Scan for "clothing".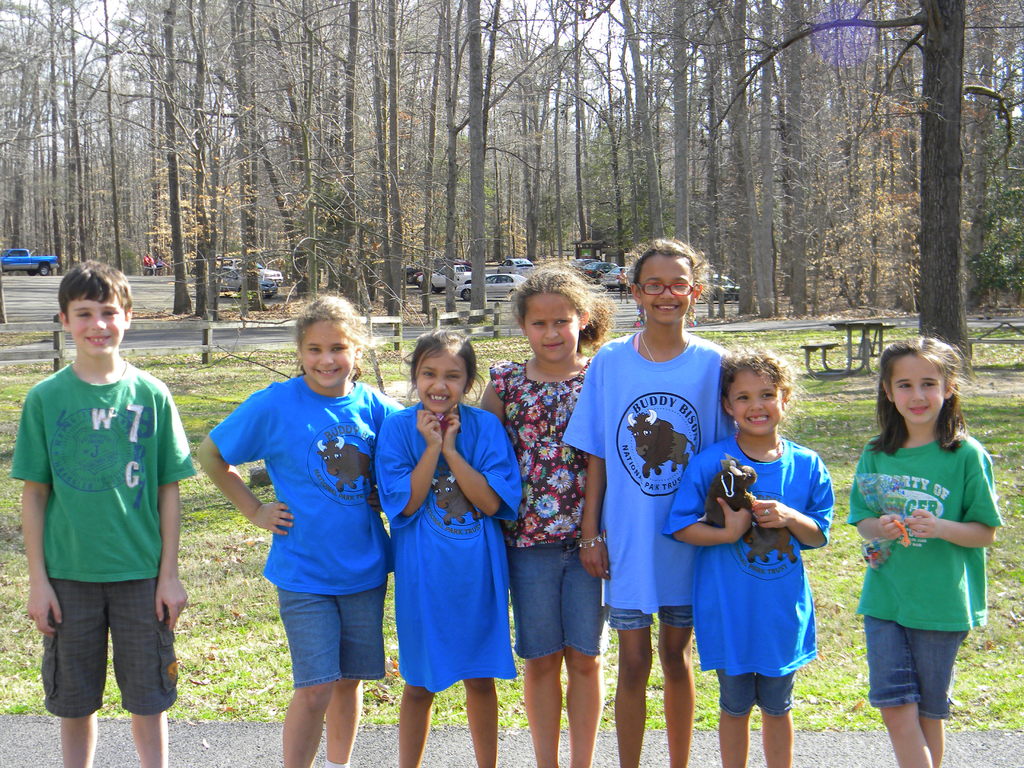
Scan result: [left=394, top=399, right=520, bottom=696].
